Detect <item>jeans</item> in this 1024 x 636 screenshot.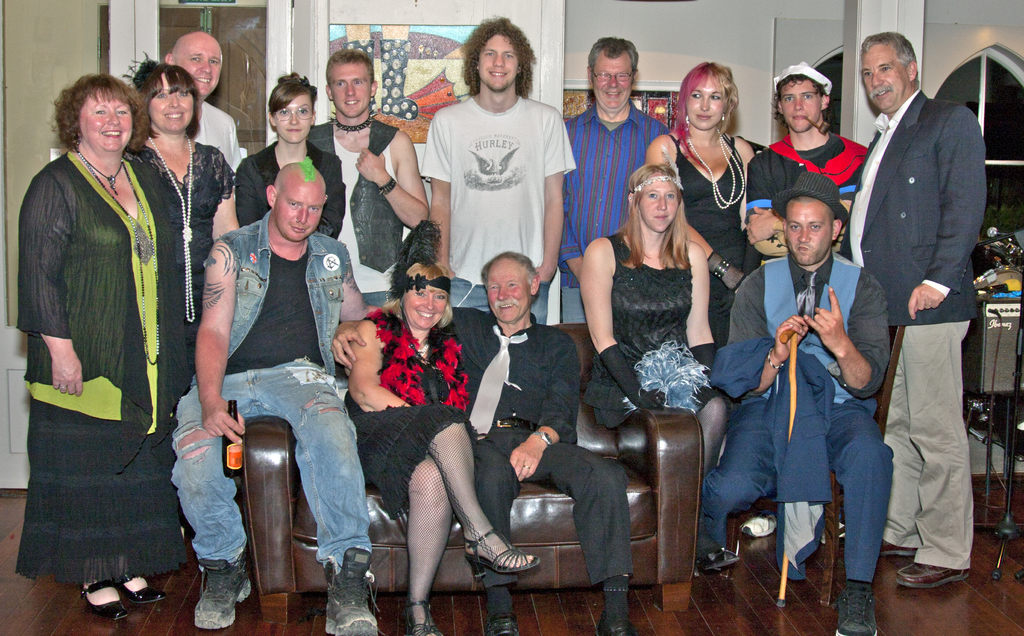
Detection: crop(884, 325, 977, 571).
